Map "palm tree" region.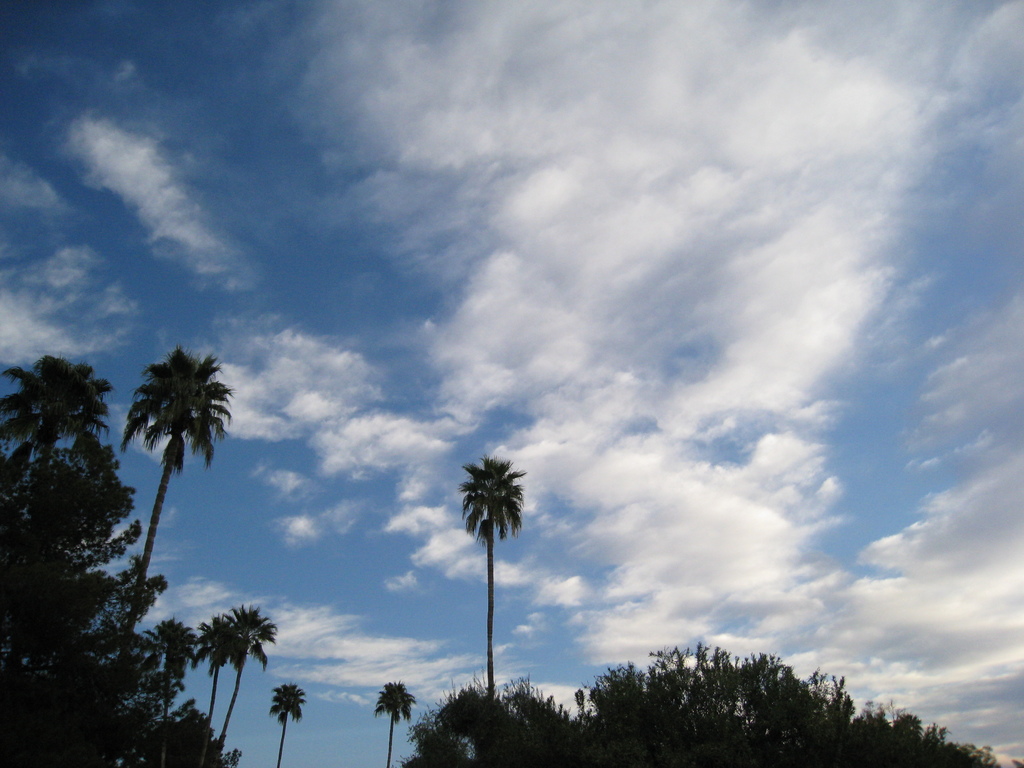
Mapped to bbox=(444, 450, 534, 721).
